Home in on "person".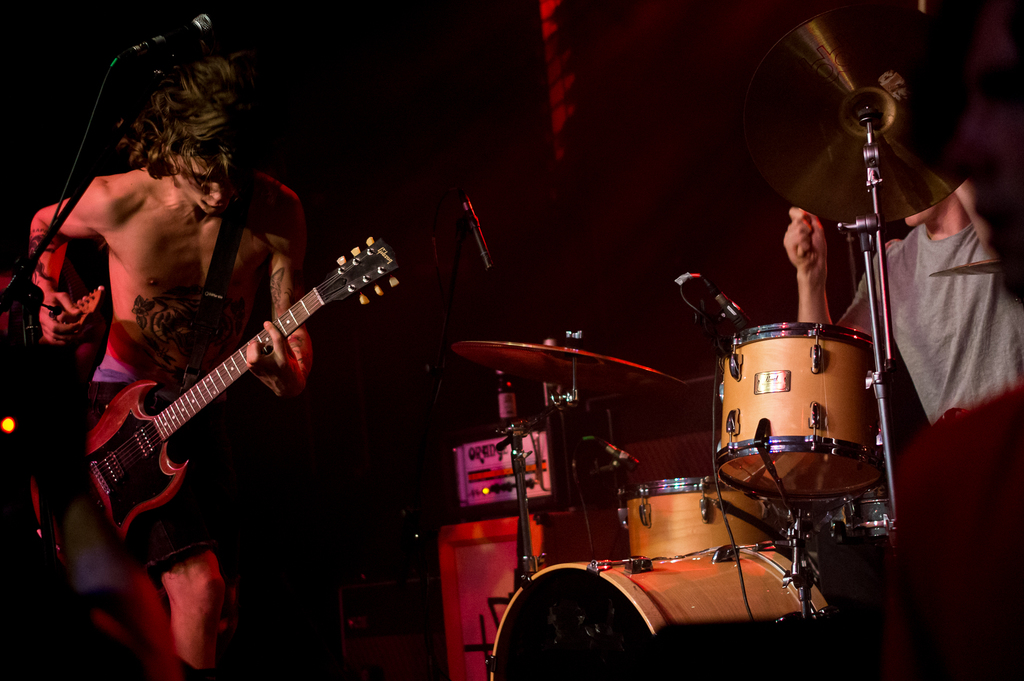
Homed in at detection(892, 381, 1023, 680).
